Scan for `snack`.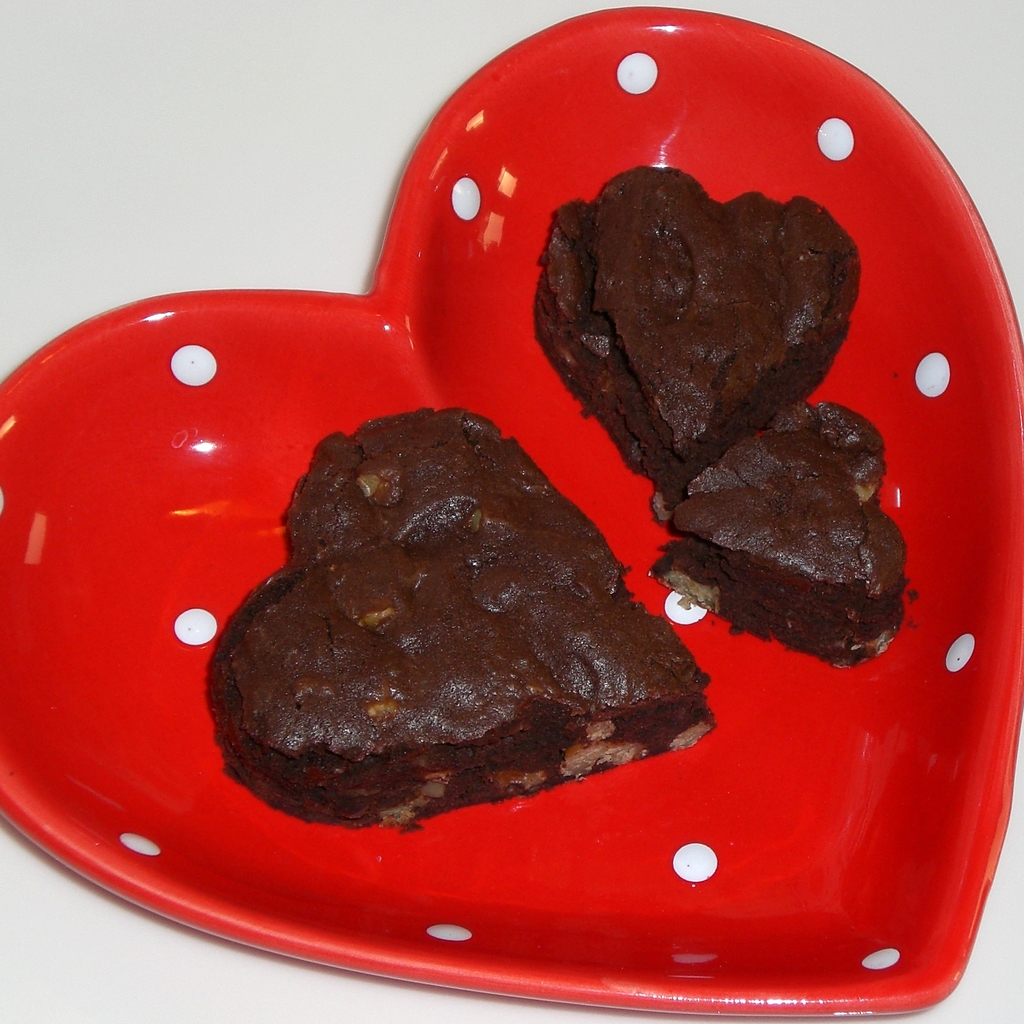
Scan result: (175, 408, 721, 816).
